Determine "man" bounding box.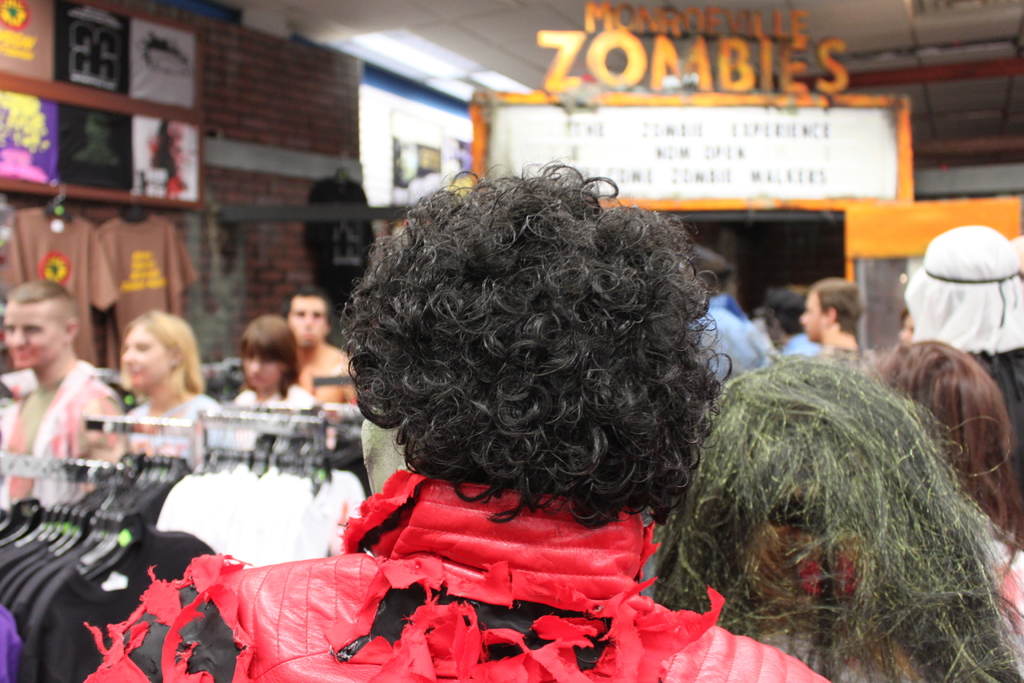
Determined: (x1=1, y1=283, x2=120, y2=482).
